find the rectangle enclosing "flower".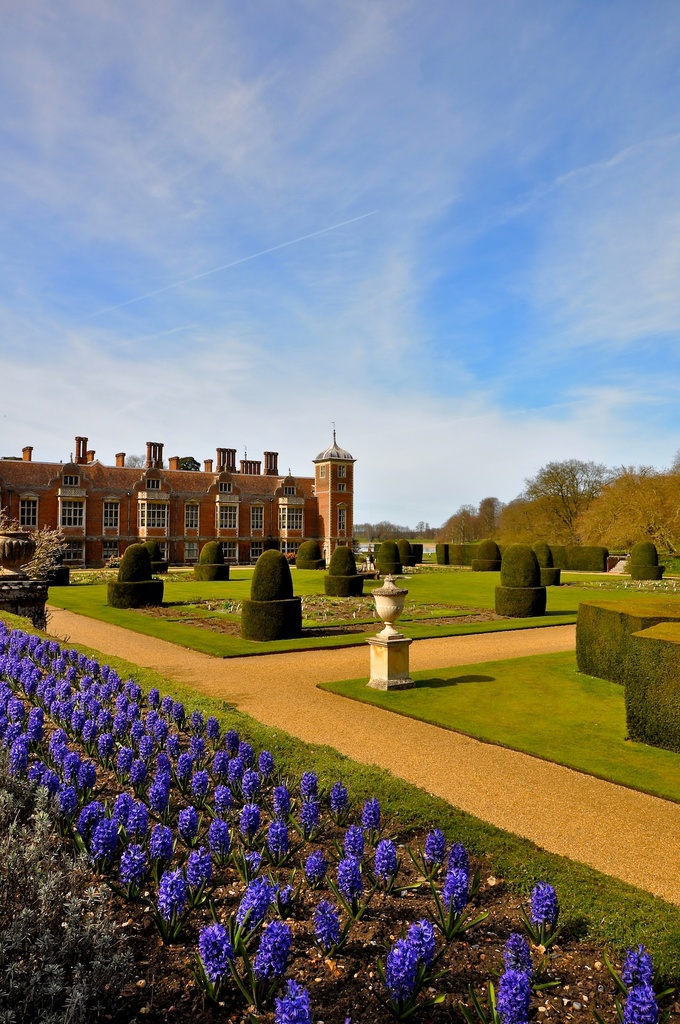
BBox(357, 797, 383, 833).
